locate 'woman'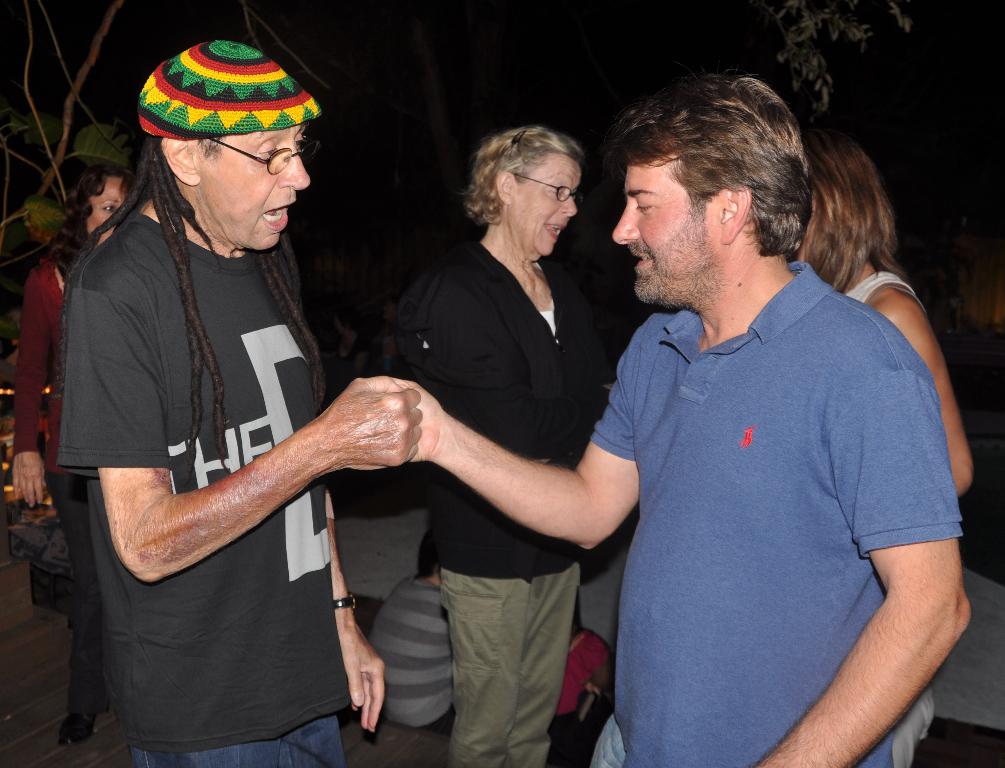
locate(11, 153, 136, 737)
